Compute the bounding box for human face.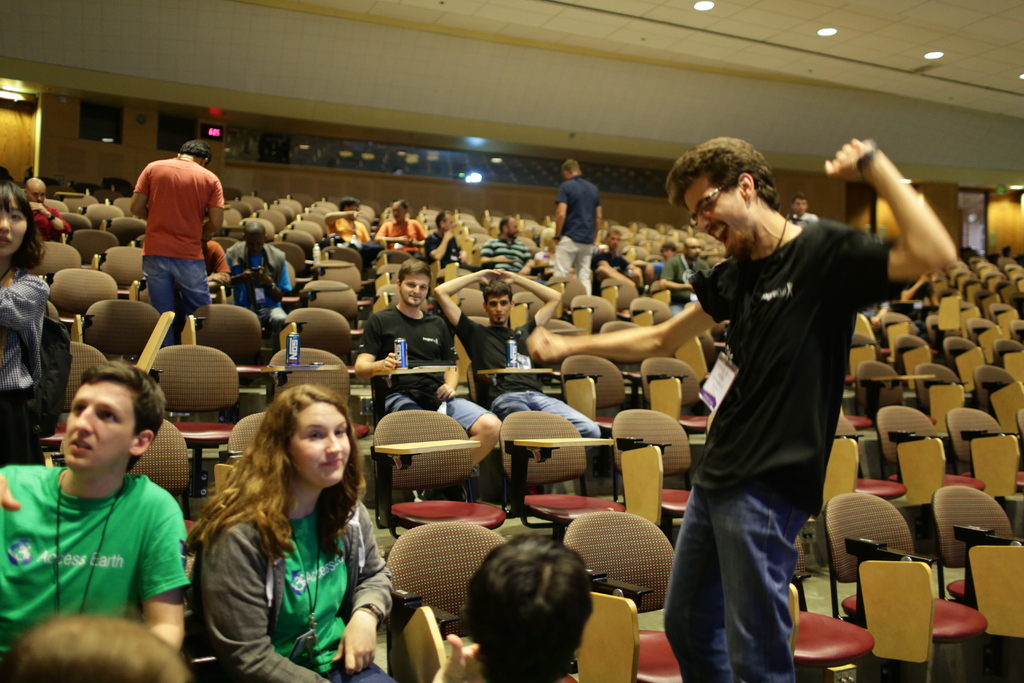
rect(0, 204, 28, 257).
